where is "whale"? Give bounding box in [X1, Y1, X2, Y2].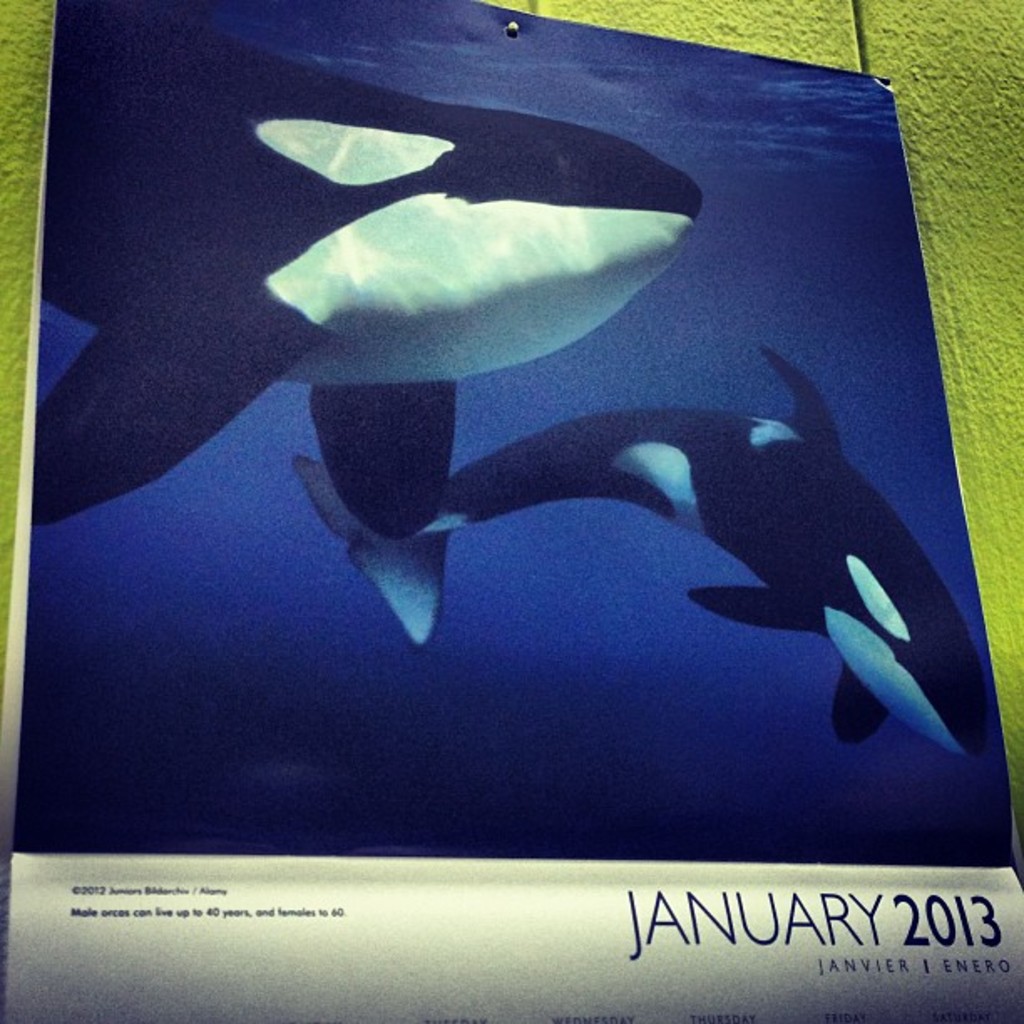
[294, 340, 987, 758].
